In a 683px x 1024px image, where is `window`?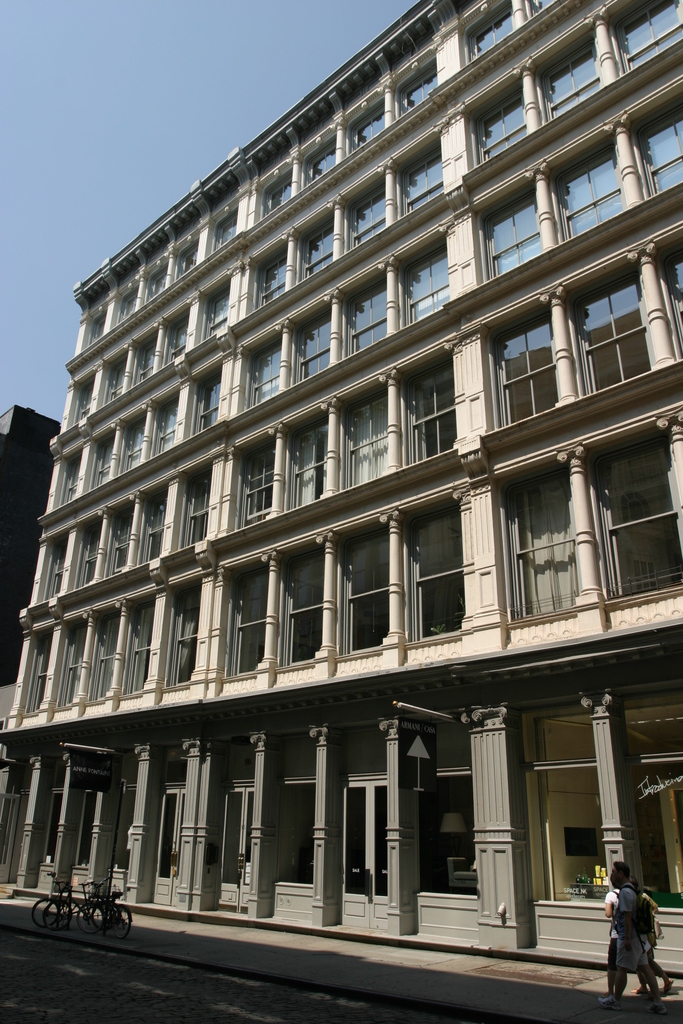
locate(400, 358, 466, 463).
